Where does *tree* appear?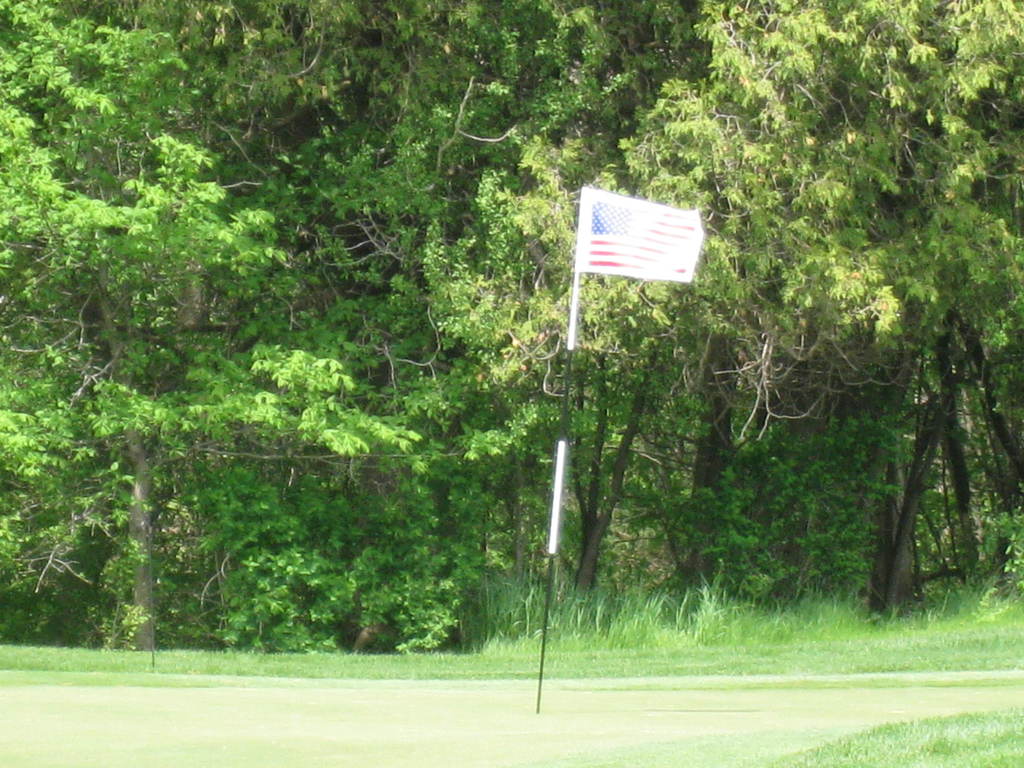
Appears at 0 0 422 651.
